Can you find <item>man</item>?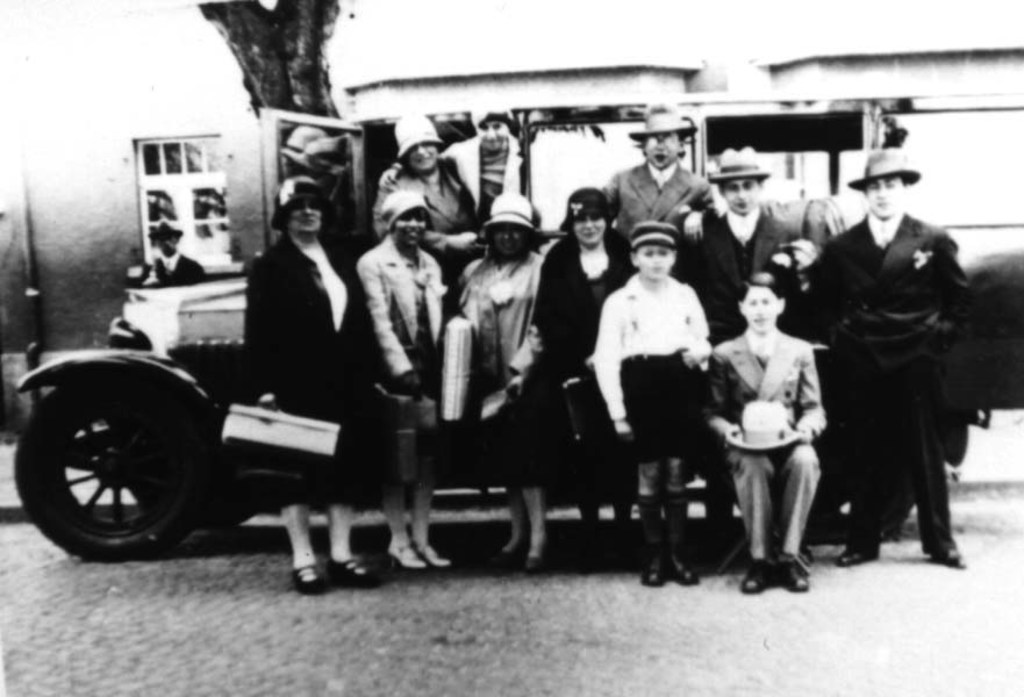
Yes, bounding box: detection(375, 99, 540, 220).
